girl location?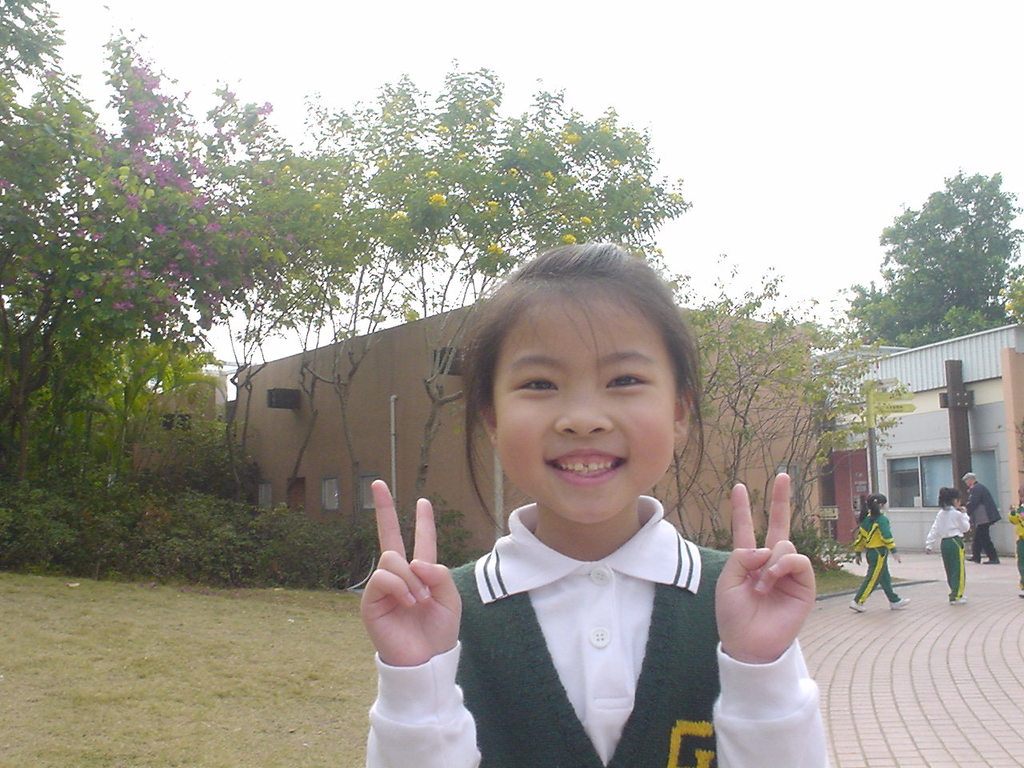
[x1=847, y1=491, x2=911, y2=613]
